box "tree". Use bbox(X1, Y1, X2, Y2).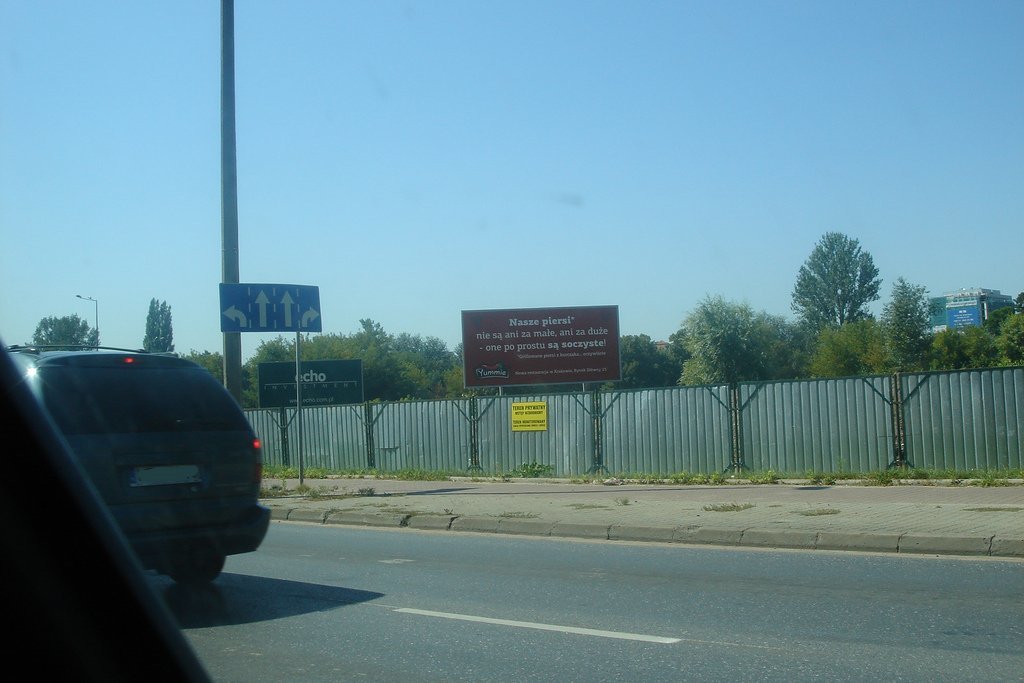
bbox(988, 288, 1023, 378).
